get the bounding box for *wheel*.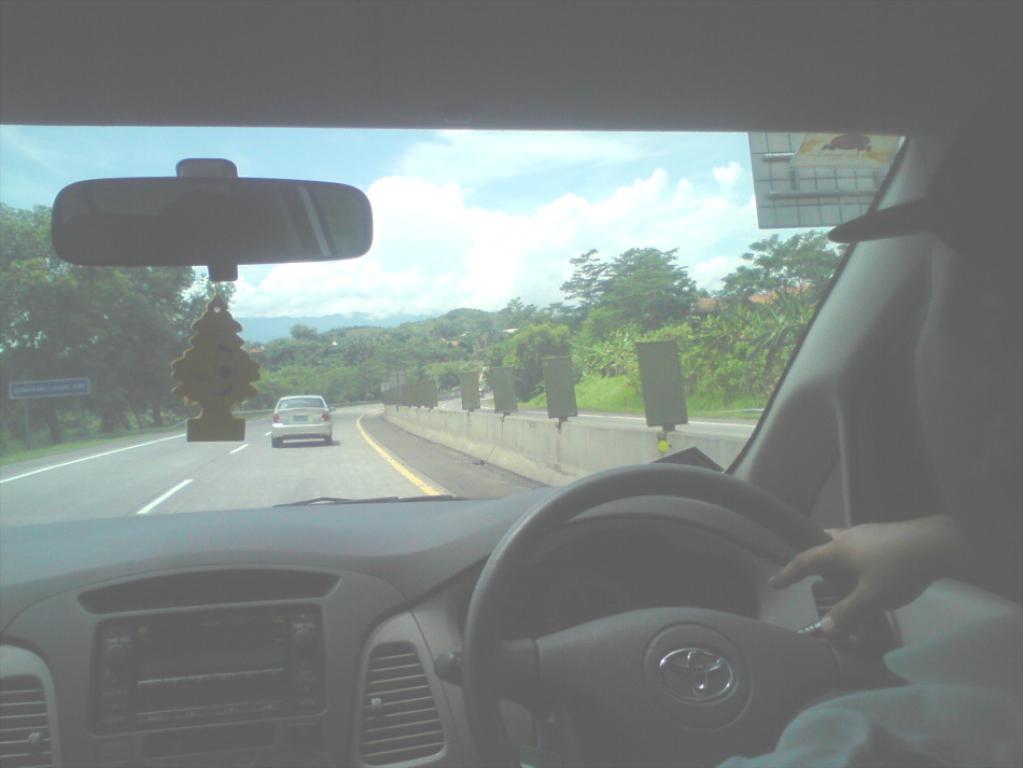
(324, 437, 335, 448).
